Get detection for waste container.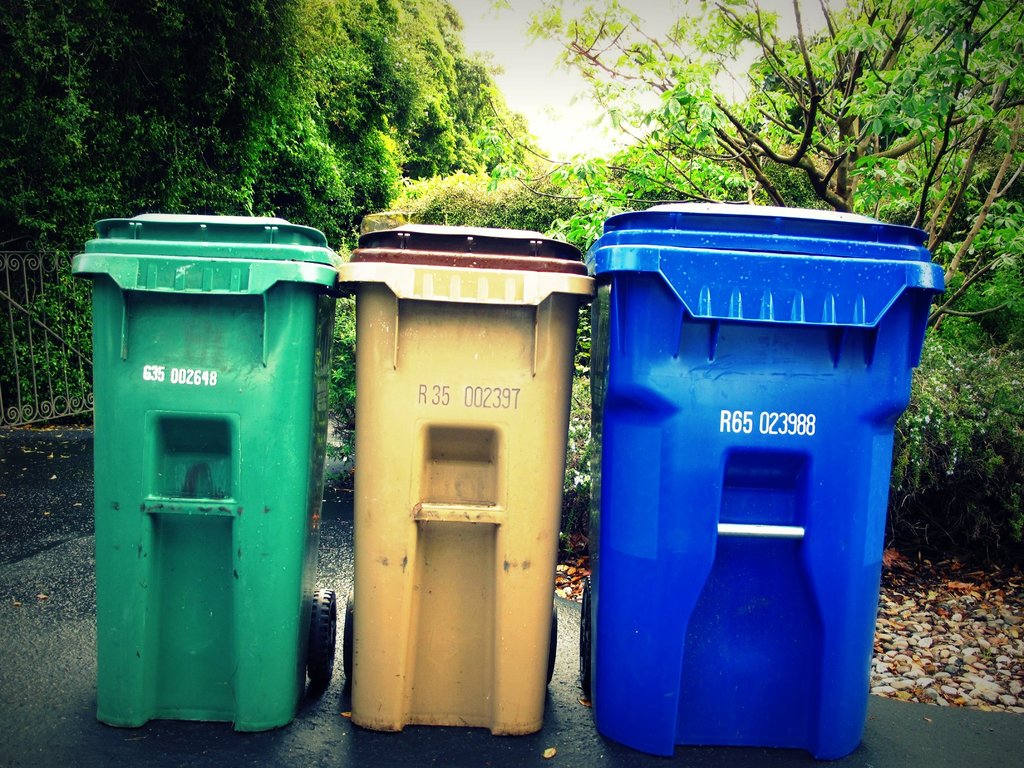
Detection: left=76, top=223, right=329, bottom=758.
